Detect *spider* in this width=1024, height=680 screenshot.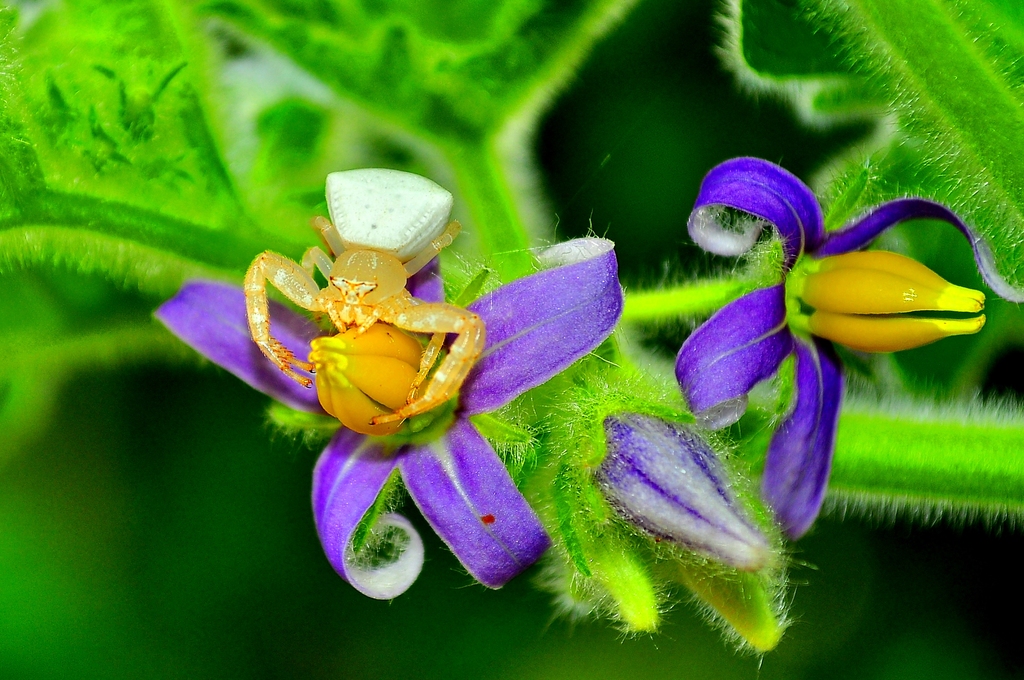
Detection: (240, 213, 492, 437).
